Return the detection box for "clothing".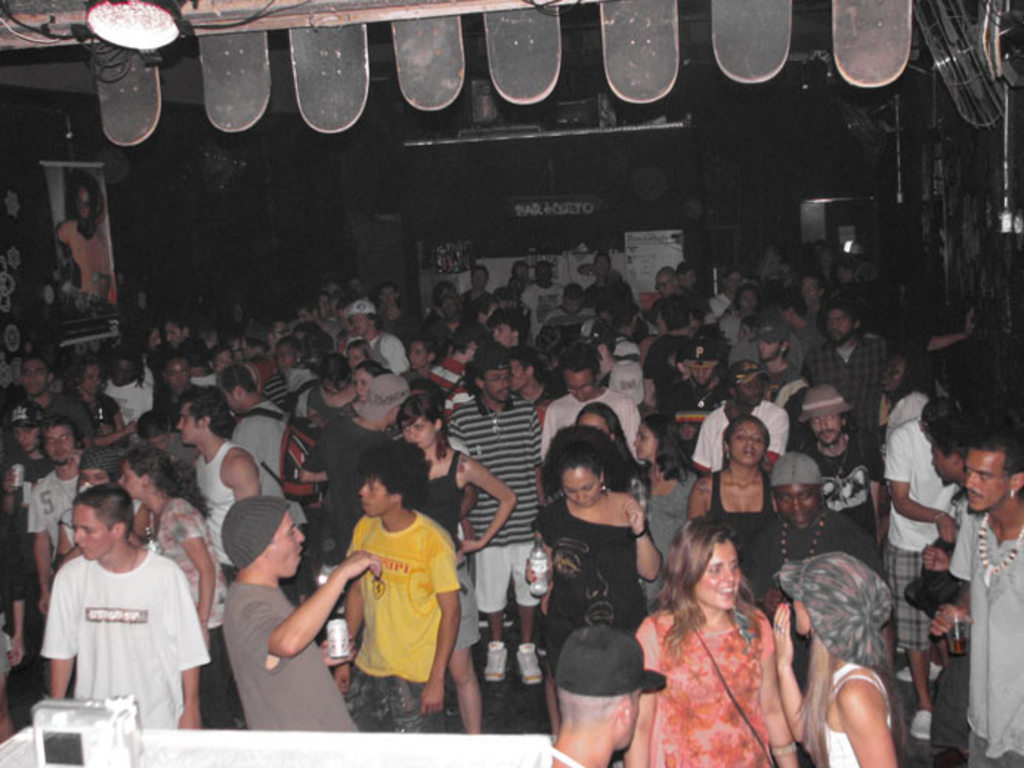
Rect(191, 437, 250, 576).
